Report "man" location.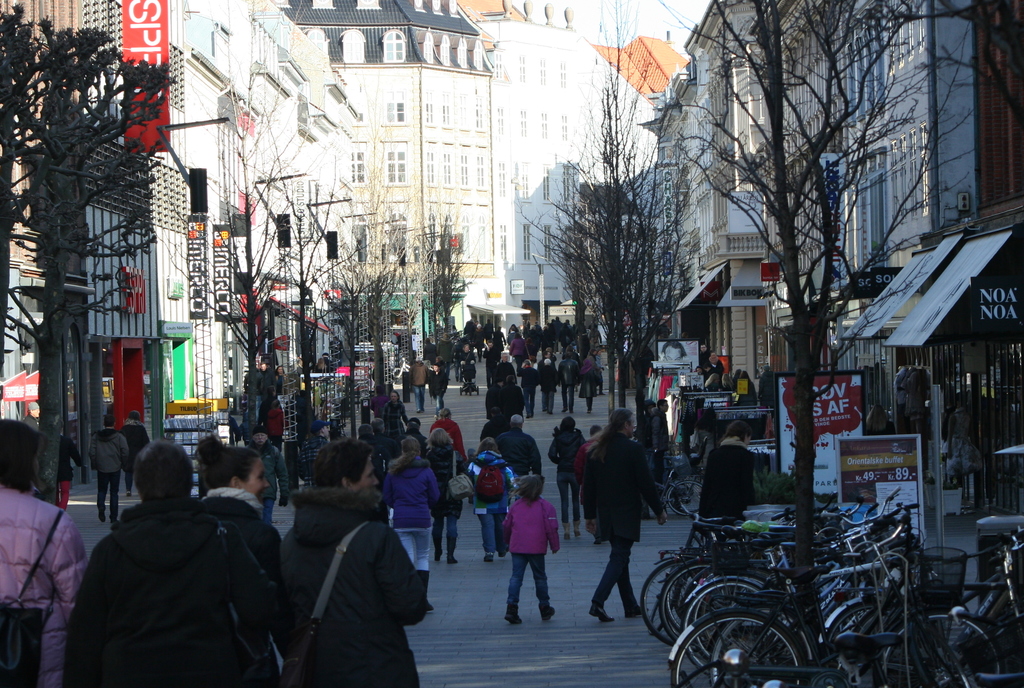
Report: 79:411:138:534.
